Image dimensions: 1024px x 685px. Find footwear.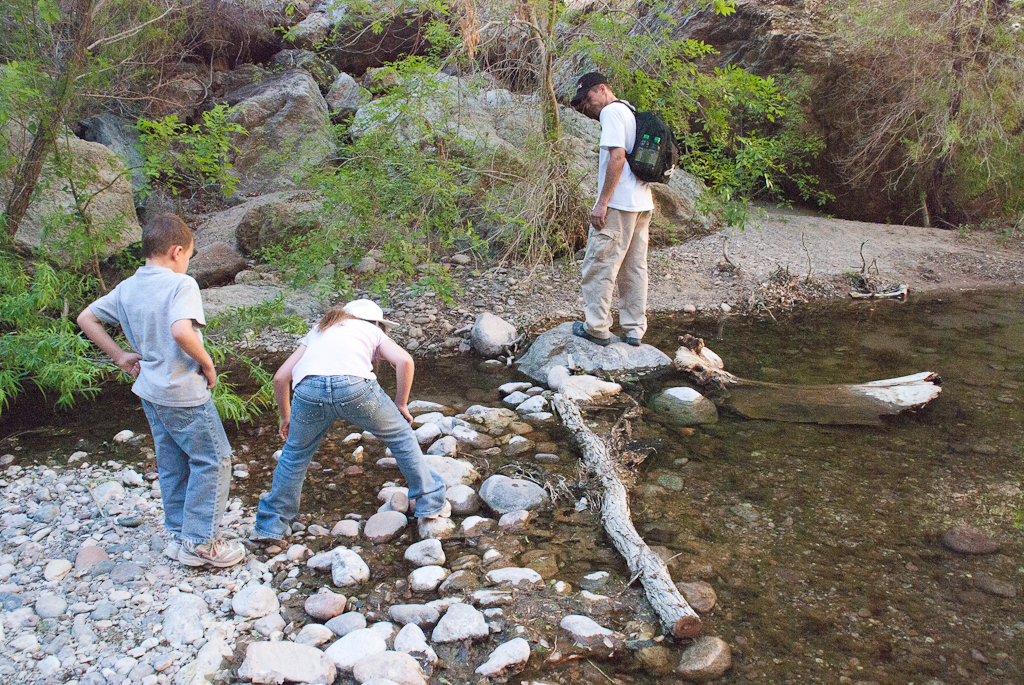
[164, 539, 182, 558].
